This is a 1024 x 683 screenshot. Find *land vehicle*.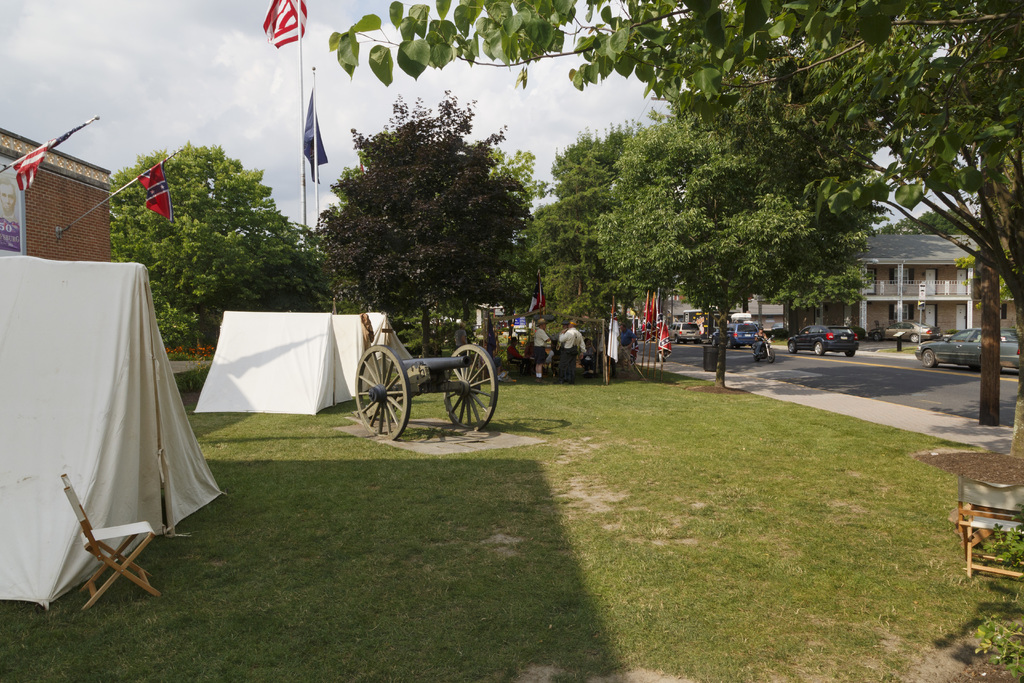
Bounding box: l=787, t=329, r=862, b=352.
